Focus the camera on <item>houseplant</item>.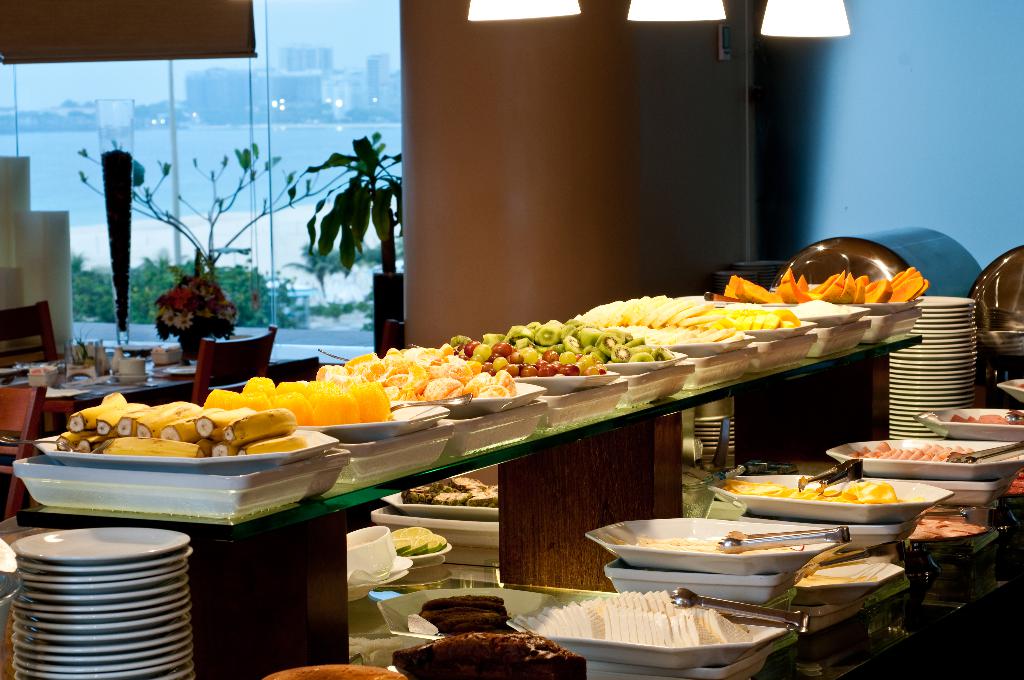
Focus region: detection(74, 145, 345, 280).
